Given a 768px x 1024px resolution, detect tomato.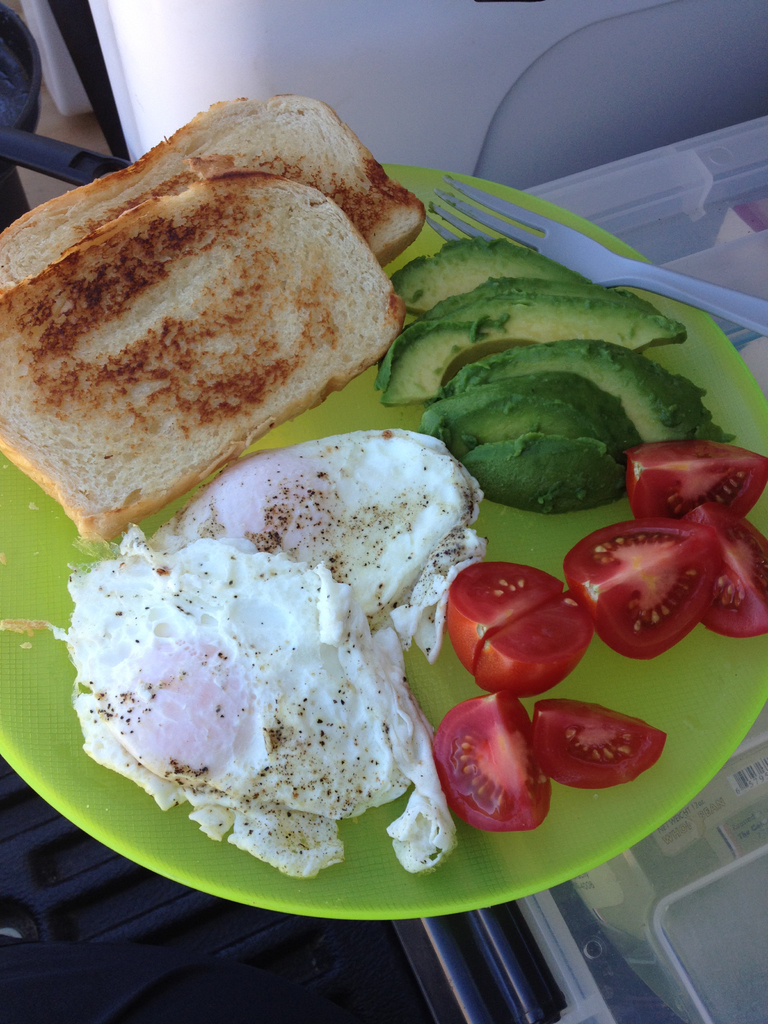
box(434, 704, 561, 826).
